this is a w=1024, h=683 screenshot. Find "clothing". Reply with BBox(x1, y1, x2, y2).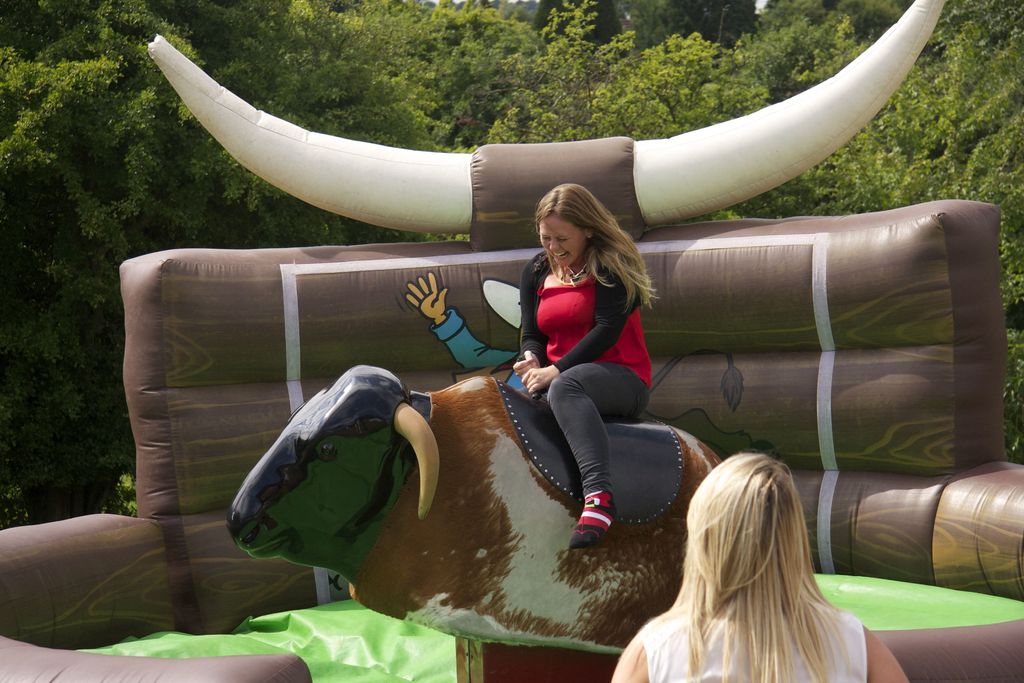
BBox(644, 605, 858, 682).
